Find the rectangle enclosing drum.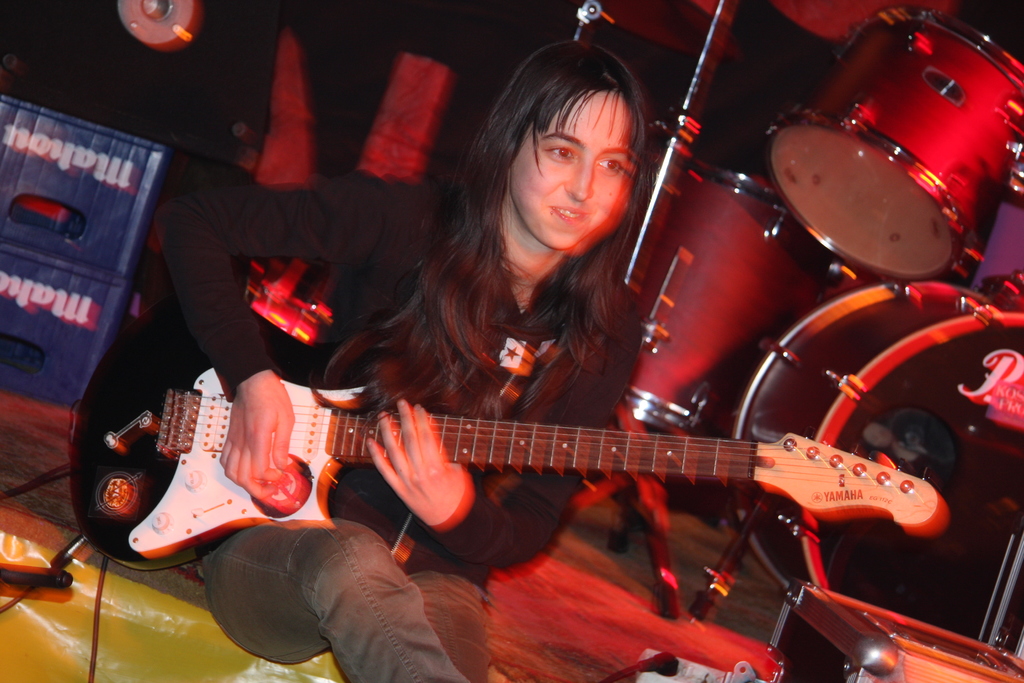
764 8 1023 284.
